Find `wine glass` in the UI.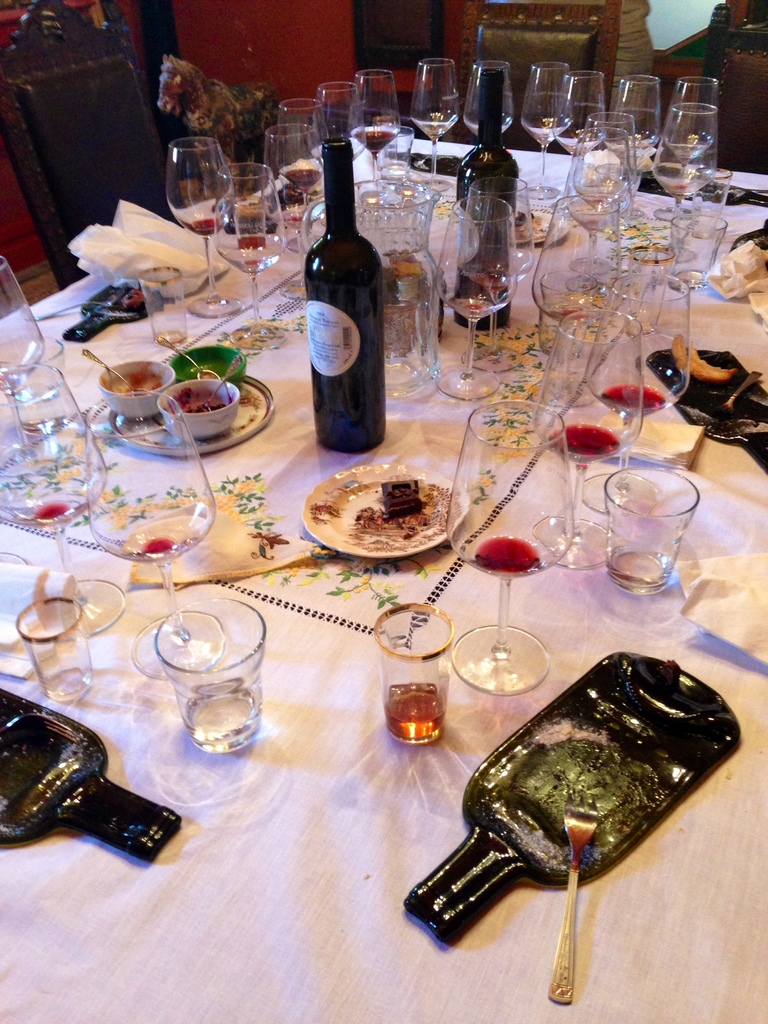
UI element at 446, 398, 575, 696.
